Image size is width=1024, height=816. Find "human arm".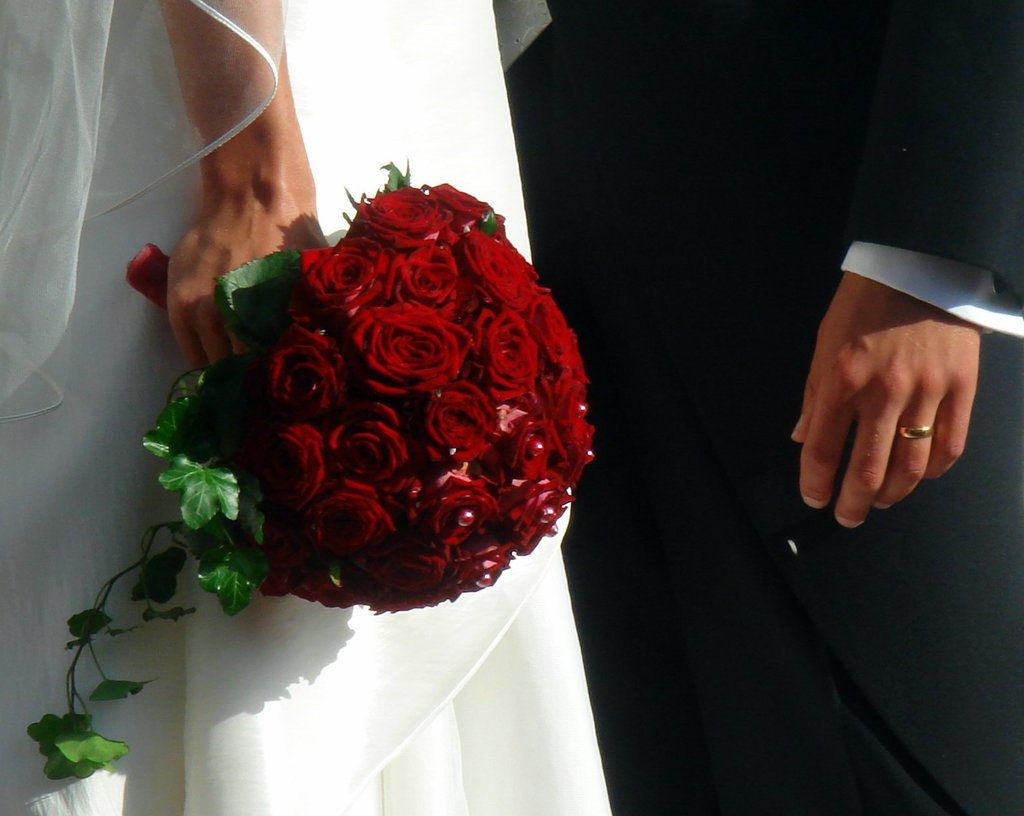
162 0 328 371.
